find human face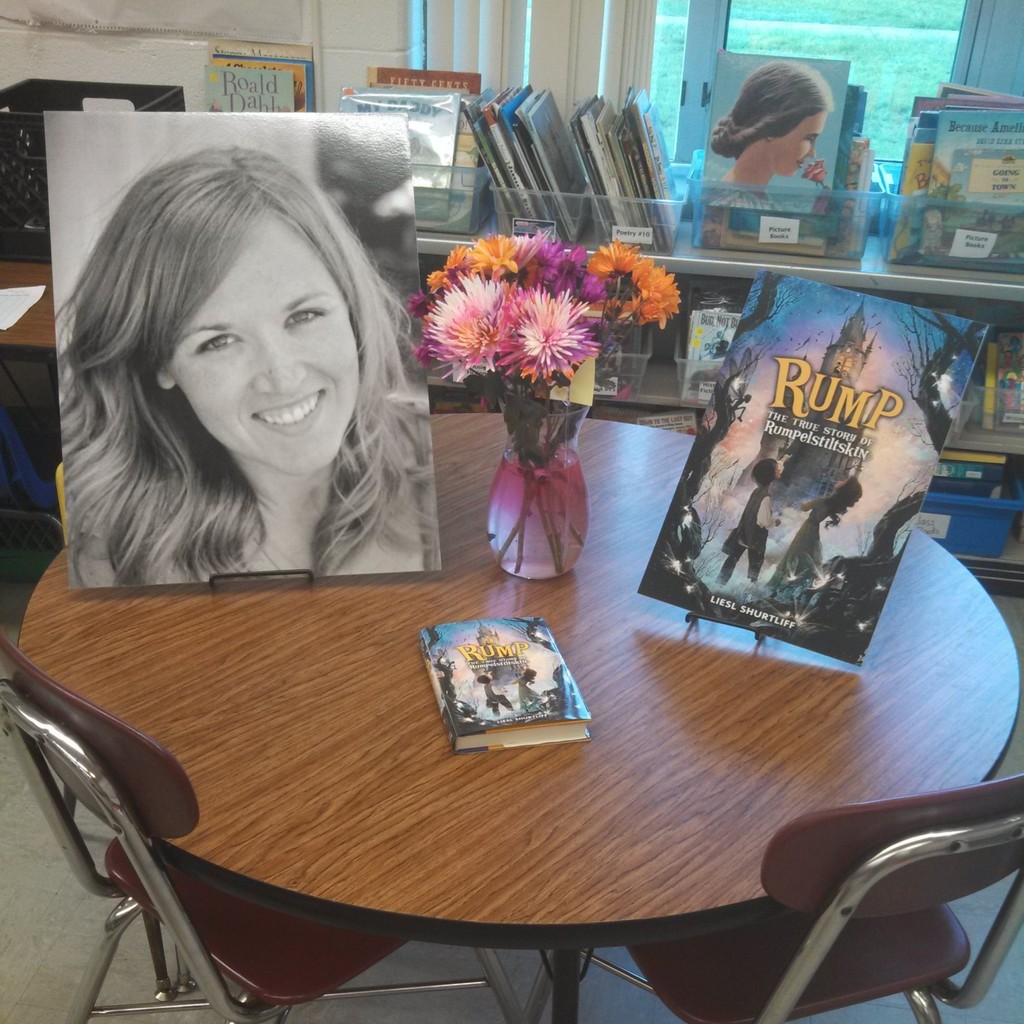
select_region(768, 106, 822, 173)
